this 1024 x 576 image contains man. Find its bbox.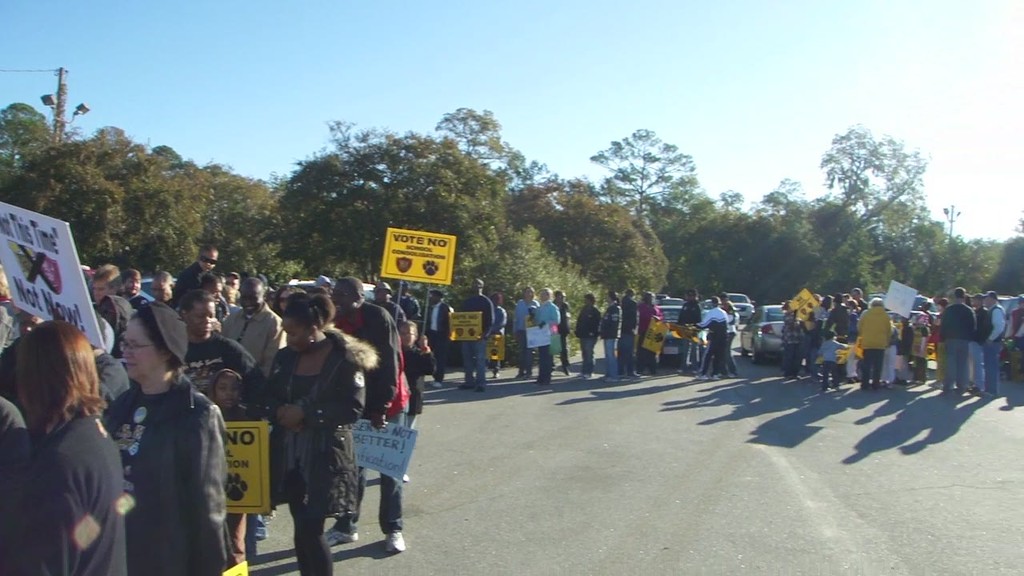
pyautogui.locateOnScreen(425, 290, 454, 388).
